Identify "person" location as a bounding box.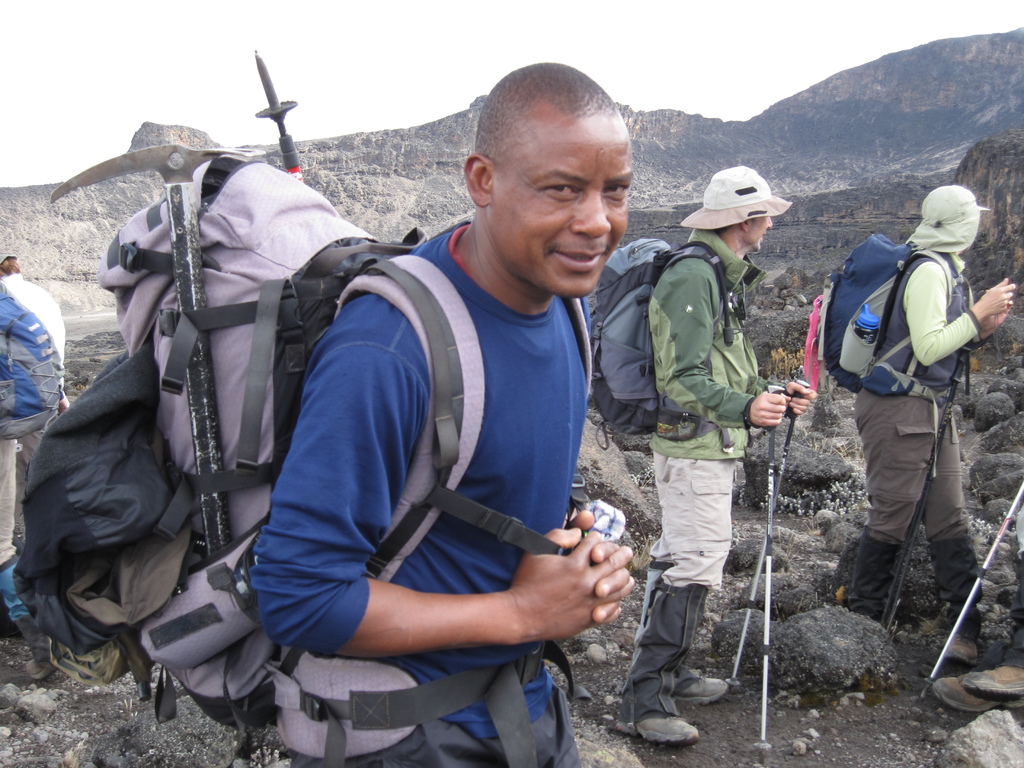
bbox=(609, 163, 822, 748).
